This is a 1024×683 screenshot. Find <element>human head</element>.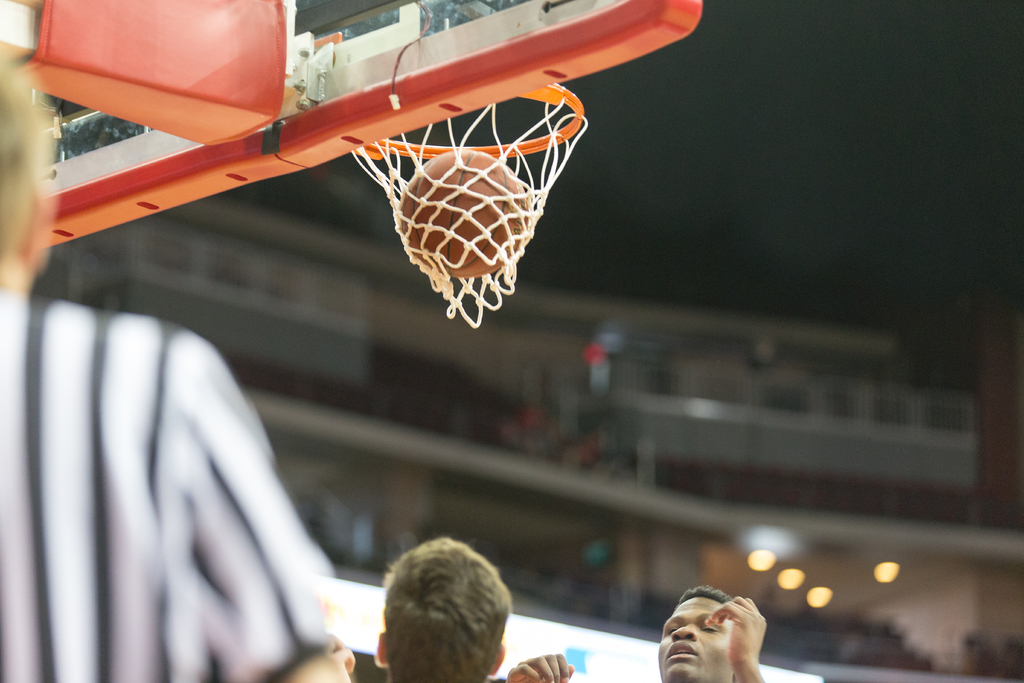
Bounding box: bbox=[653, 583, 751, 682].
